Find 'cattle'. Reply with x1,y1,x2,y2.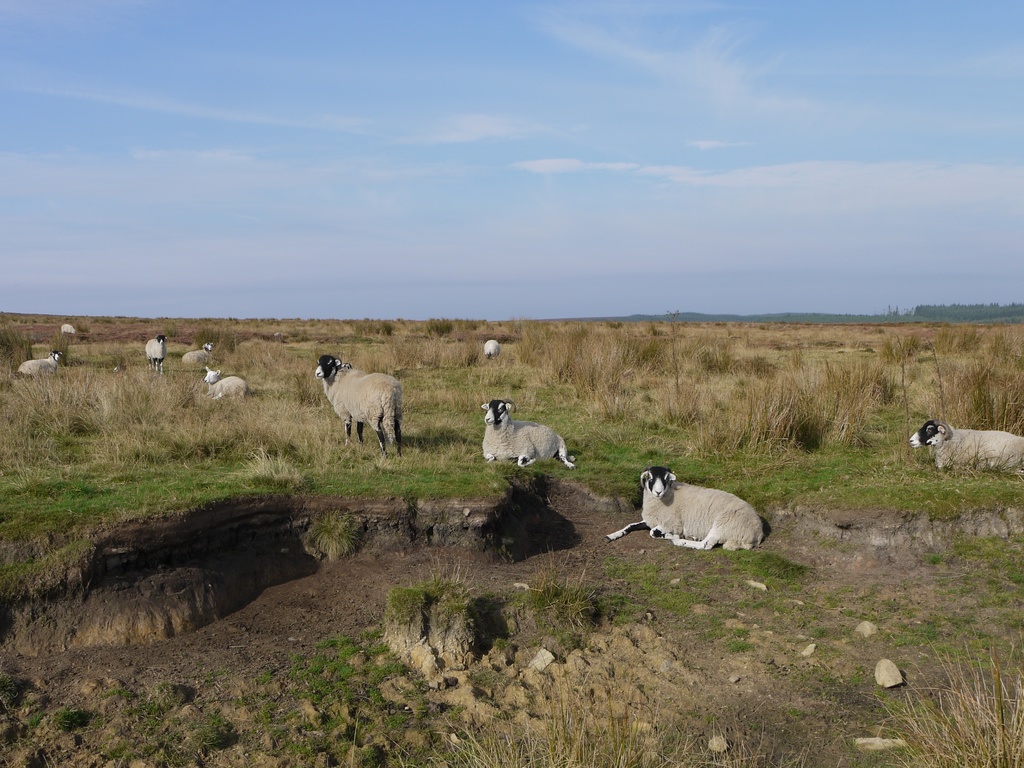
182,341,216,363.
